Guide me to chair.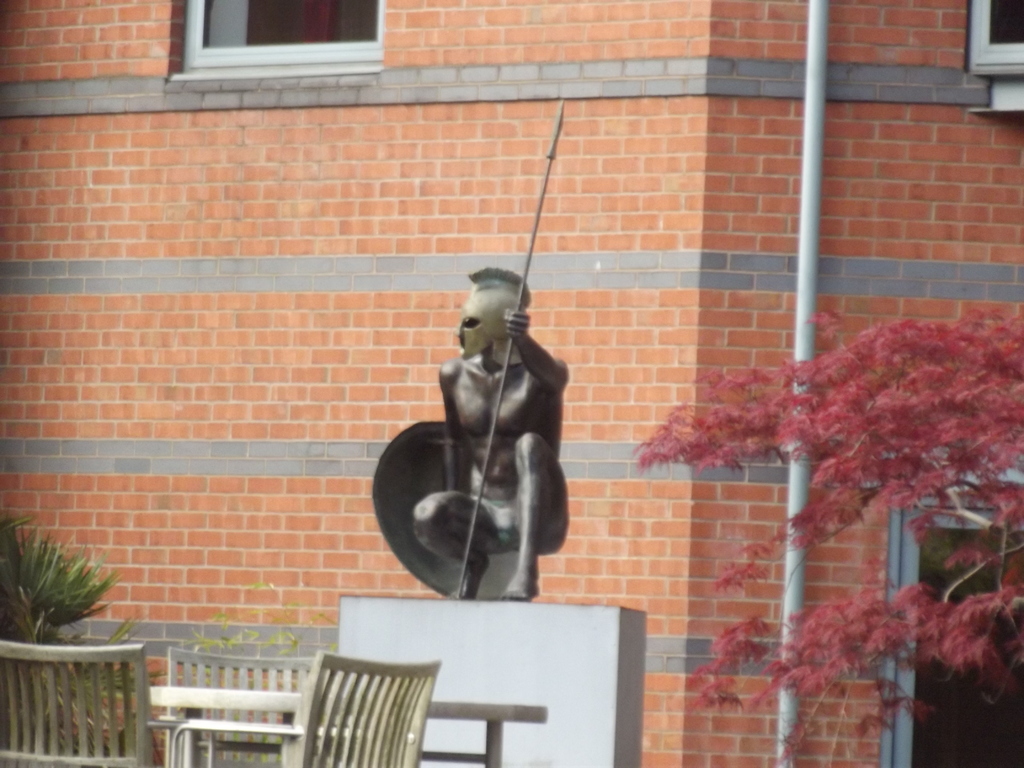
Guidance: (0, 639, 156, 767).
